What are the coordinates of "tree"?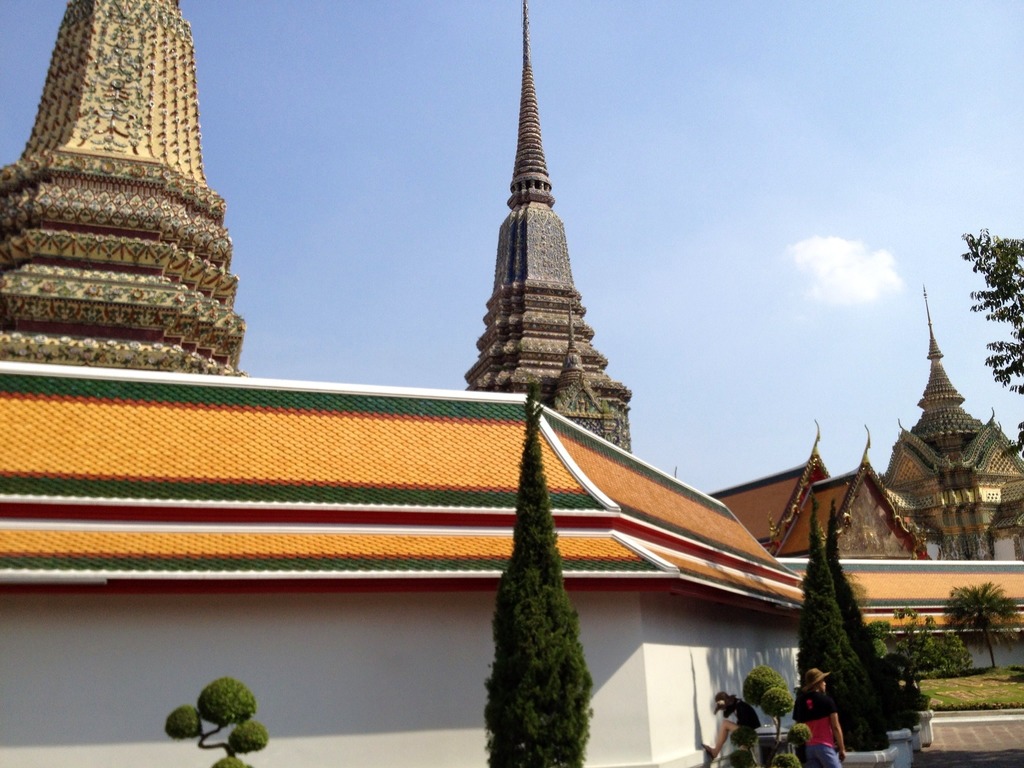
crop(943, 582, 1023, 674).
